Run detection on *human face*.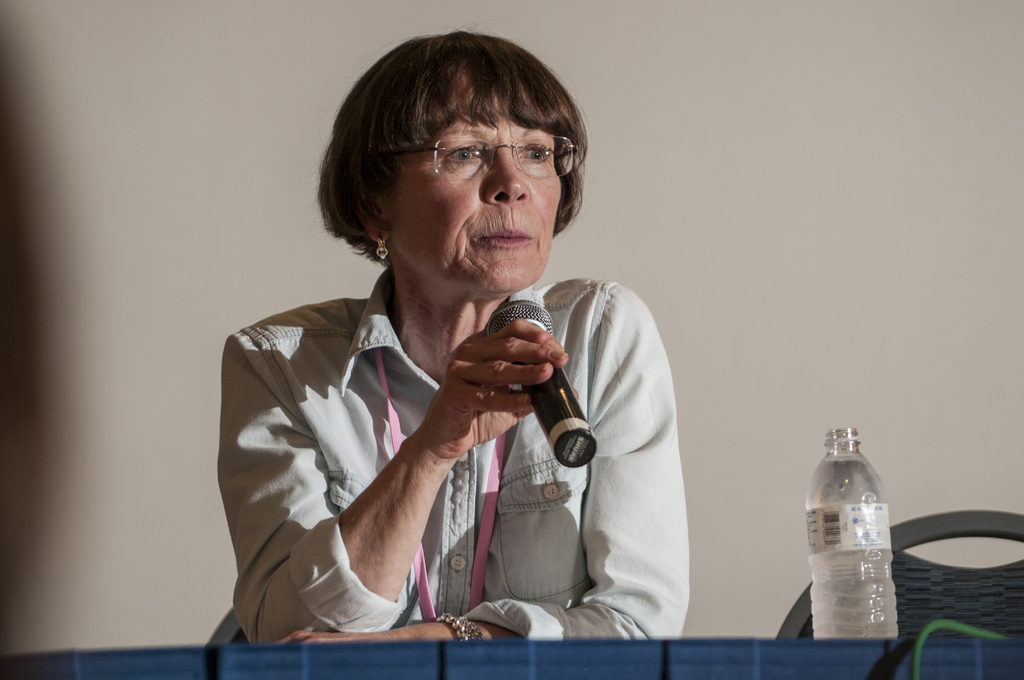
Result: left=392, top=77, right=560, bottom=287.
